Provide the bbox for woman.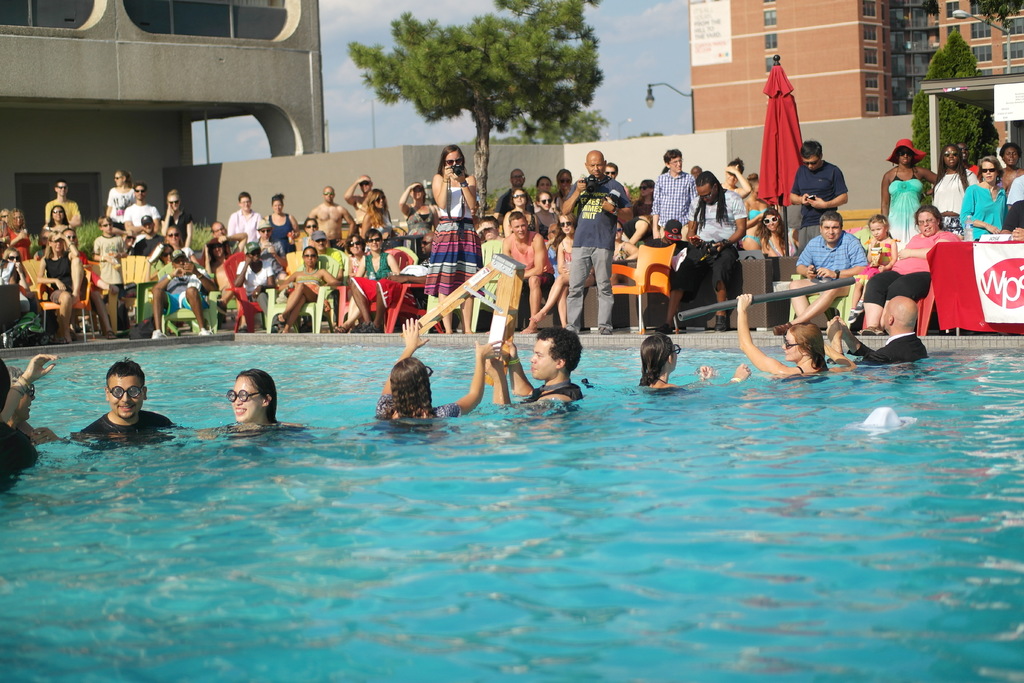
961, 156, 1001, 233.
